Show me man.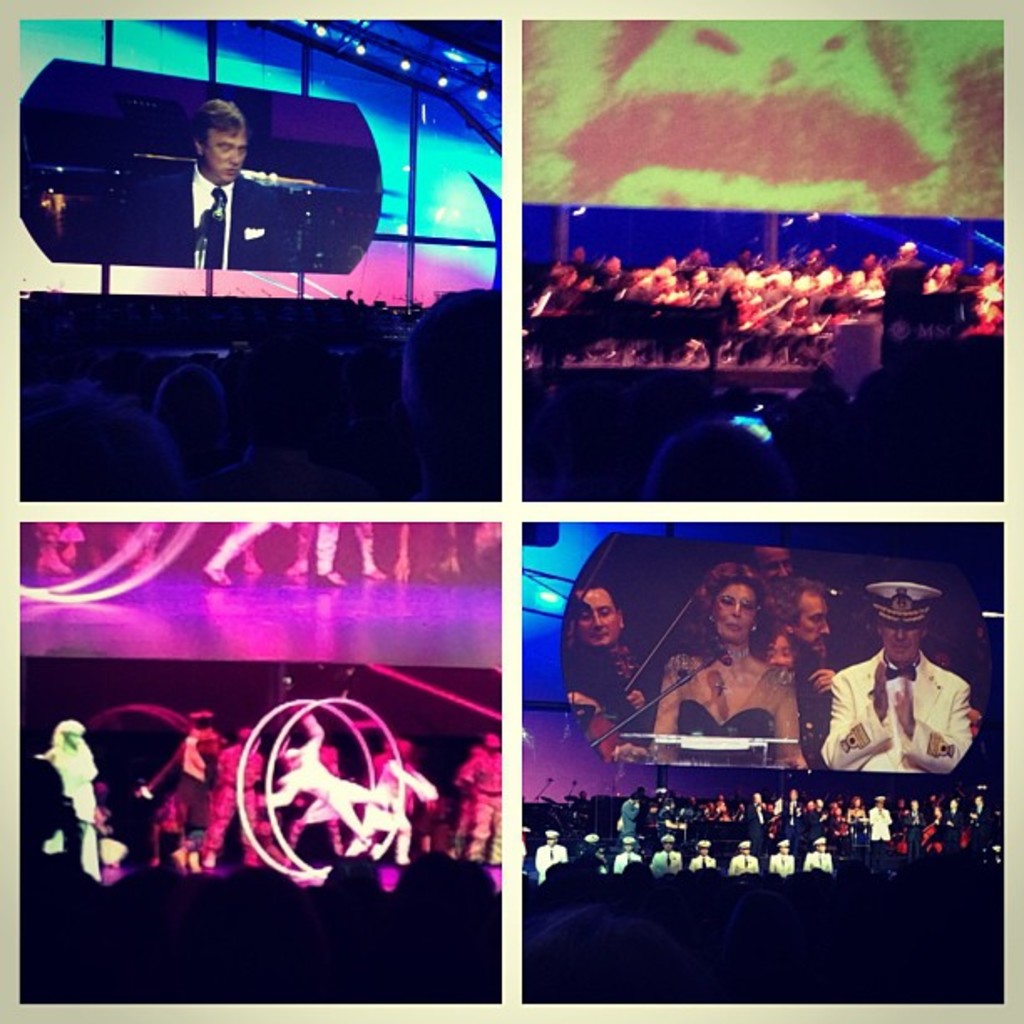
man is here: [x1=119, y1=109, x2=296, y2=284].
